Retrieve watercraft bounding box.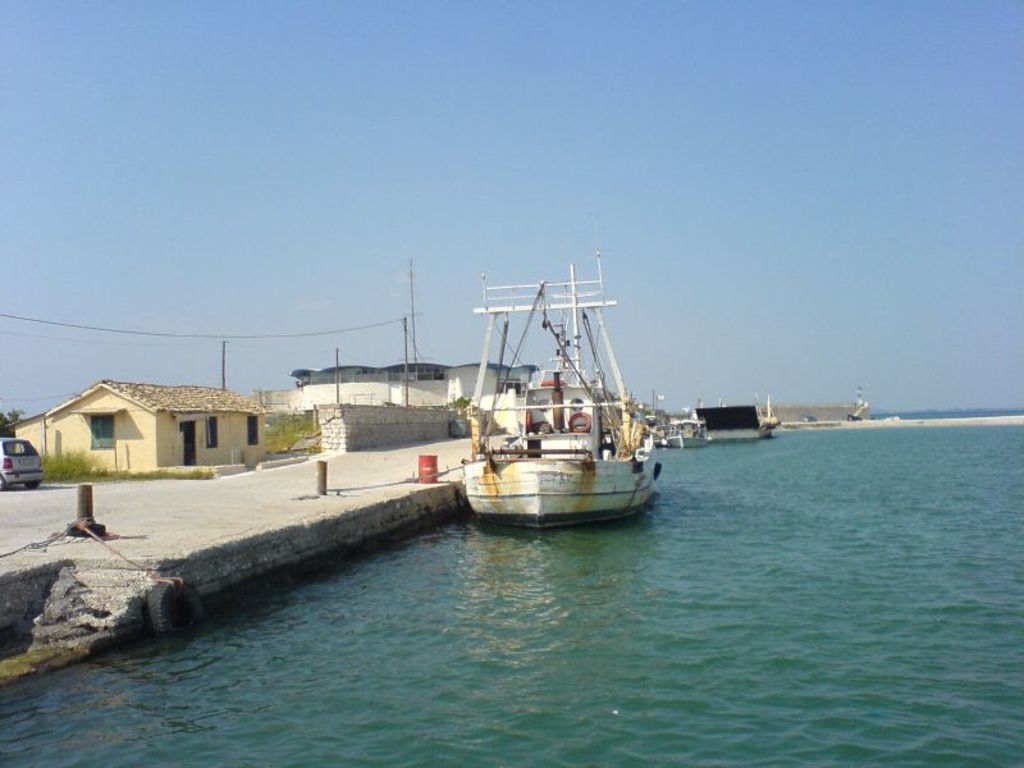
Bounding box: box=[676, 406, 721, 448].
